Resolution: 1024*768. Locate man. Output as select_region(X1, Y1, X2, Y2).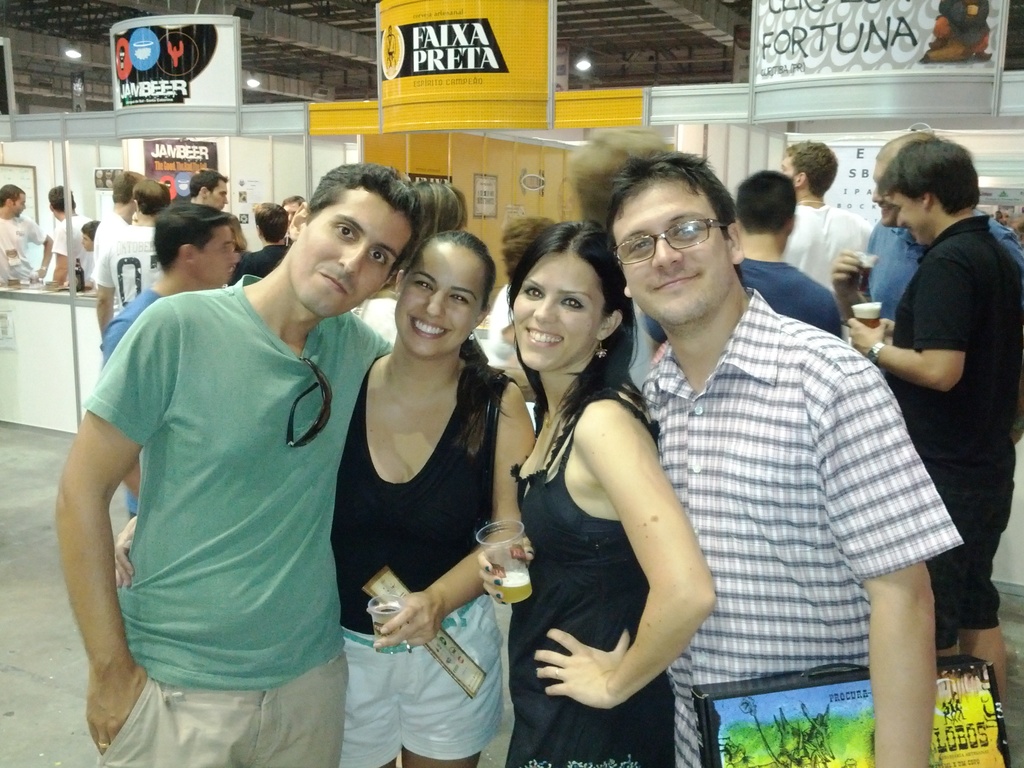
select_region(830, 129, 1023, 323).
